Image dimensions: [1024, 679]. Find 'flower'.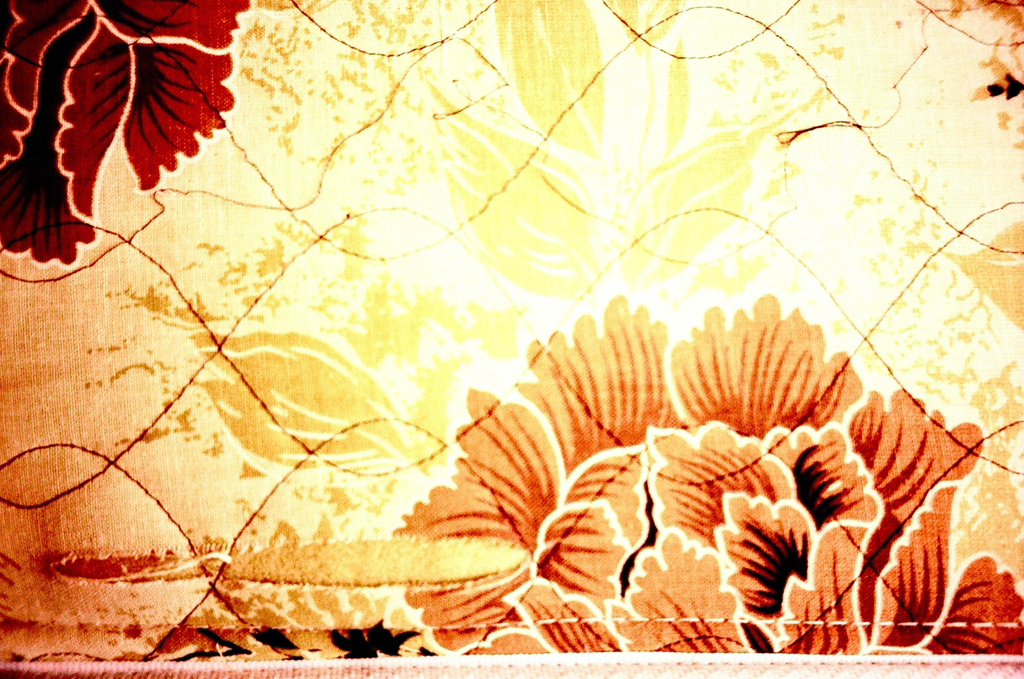
<box>0,0,255,266</box>.
